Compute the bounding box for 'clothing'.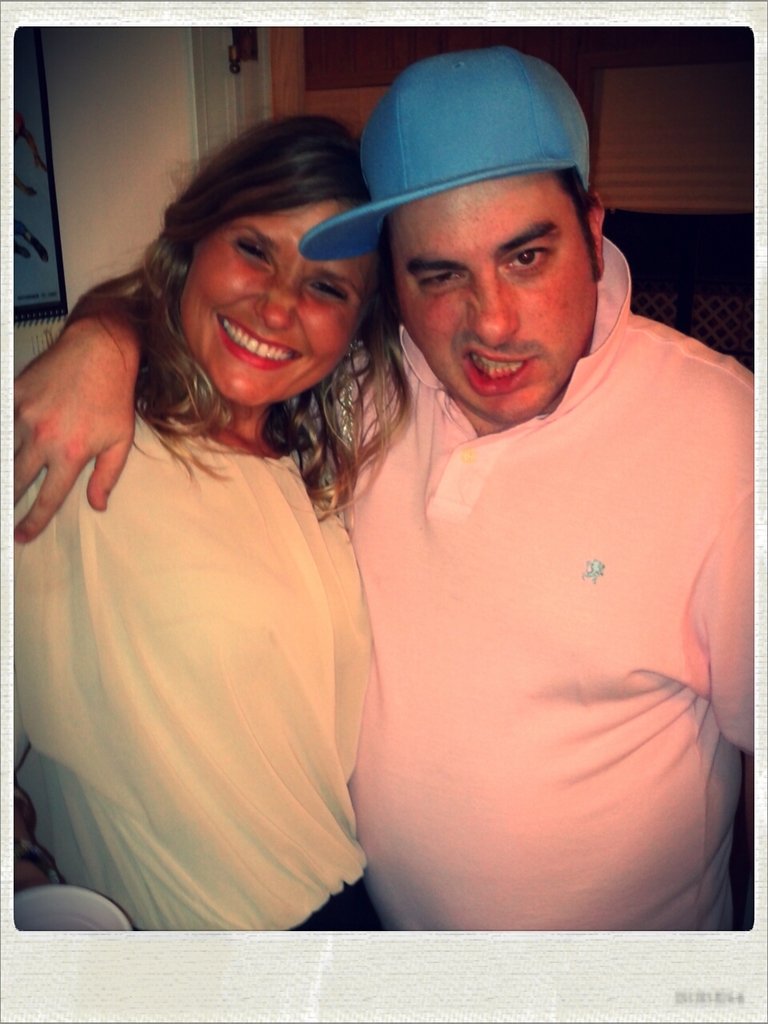
329 213 766 934.
